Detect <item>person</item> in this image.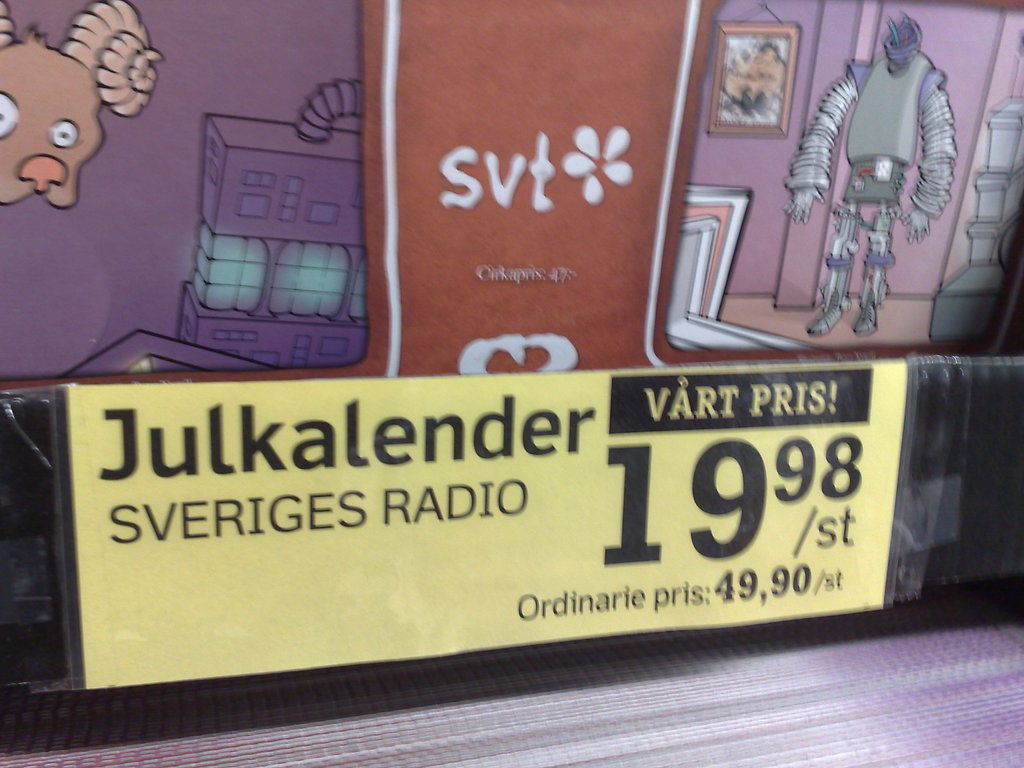
Detection: (785, 27, 980, 360).
